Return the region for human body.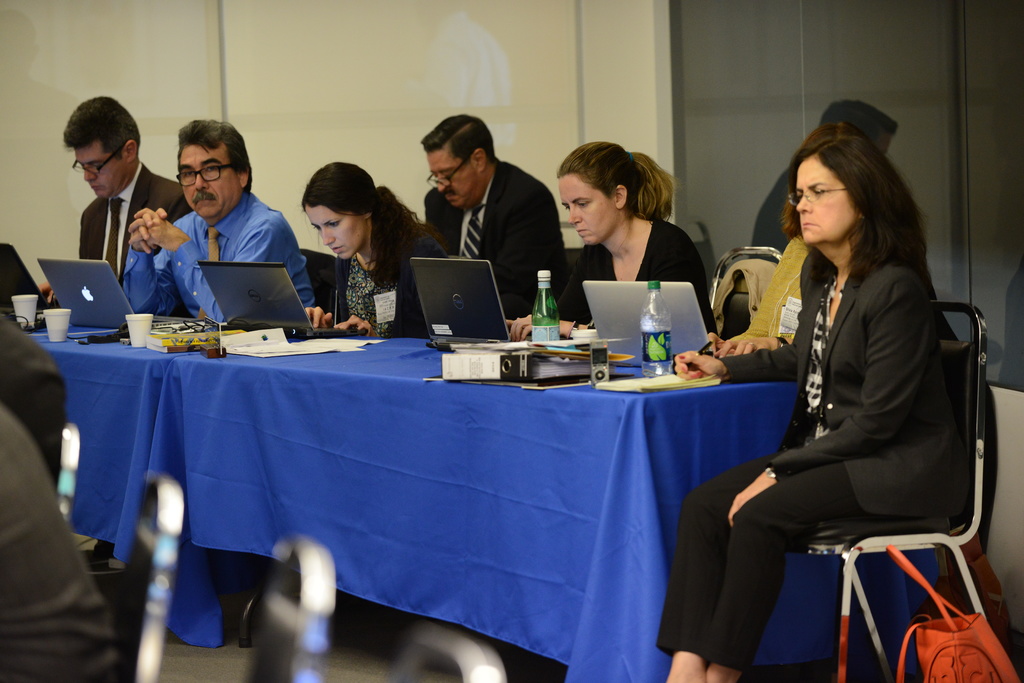
rect(129, 191, 305, 334).
